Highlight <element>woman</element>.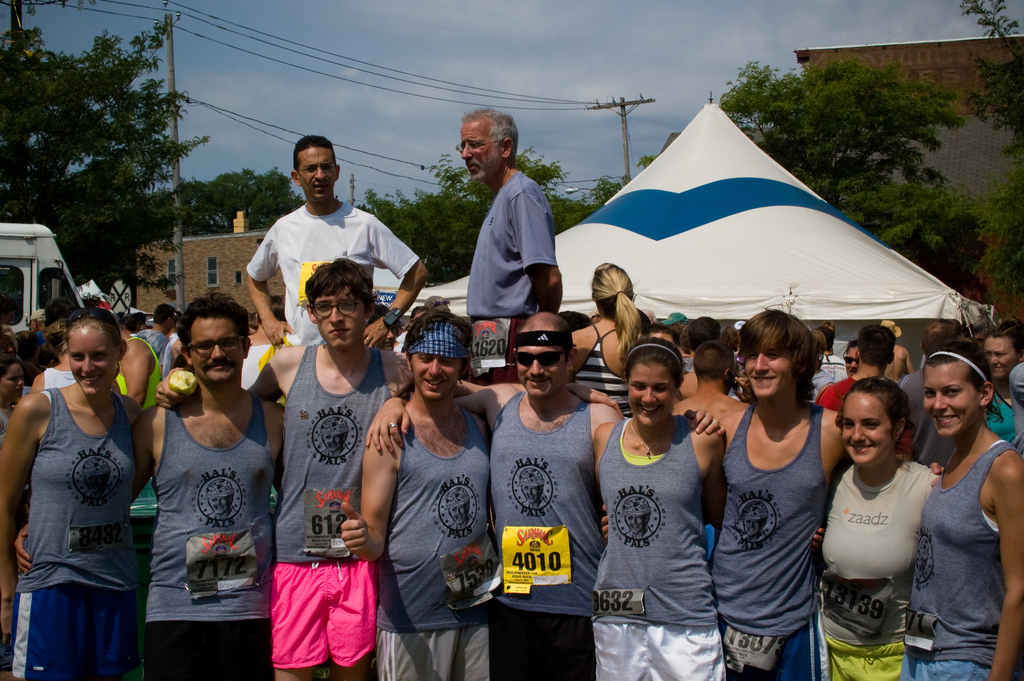
Highlighted region: [594,335,728,680].
